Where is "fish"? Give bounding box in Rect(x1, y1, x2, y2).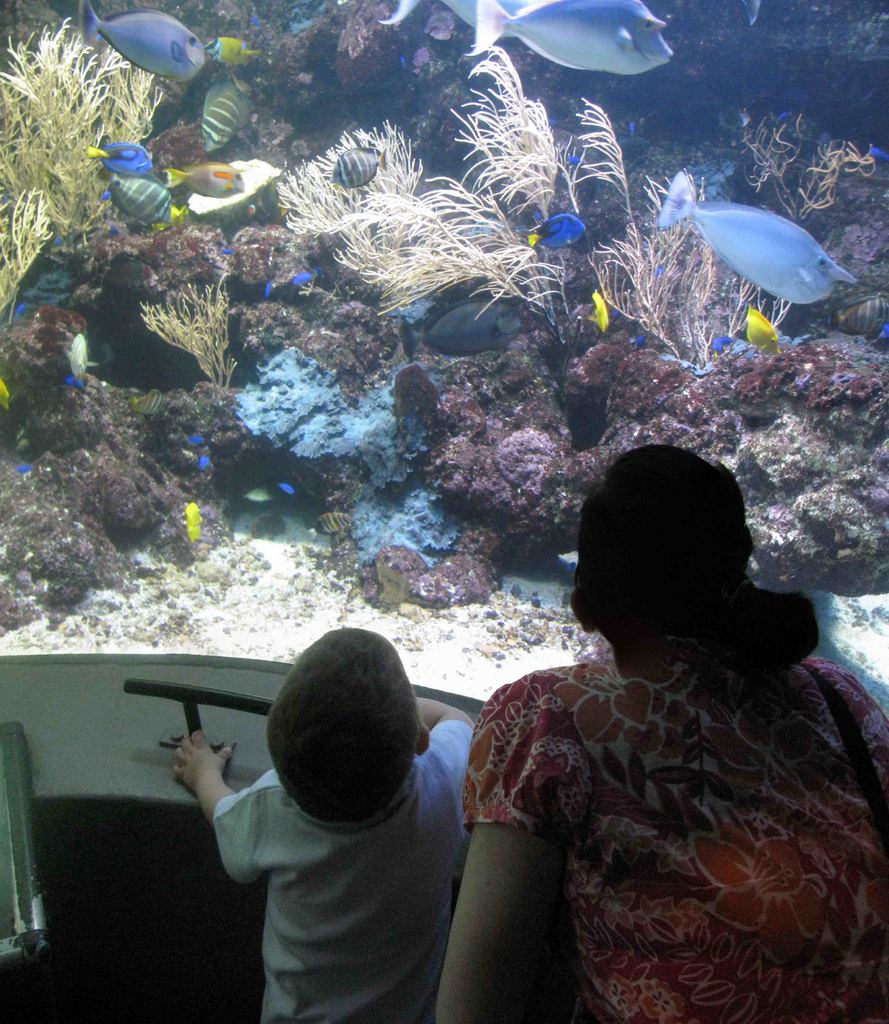
Rect(867, 147, 888, 161).
